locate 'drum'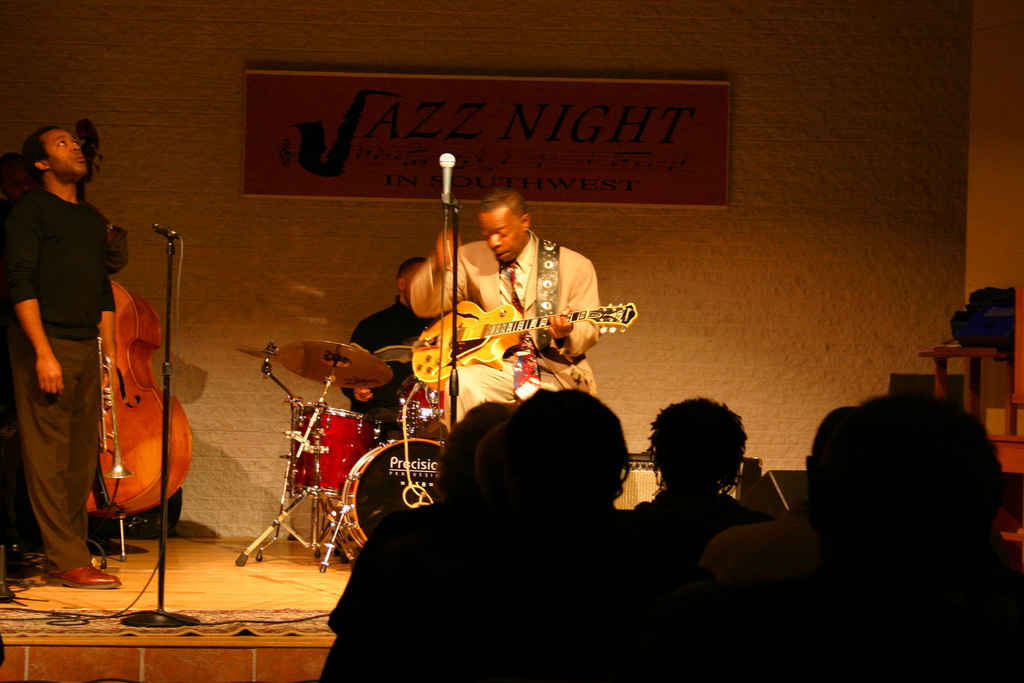
bbox=[396, 377, 447, 434]
